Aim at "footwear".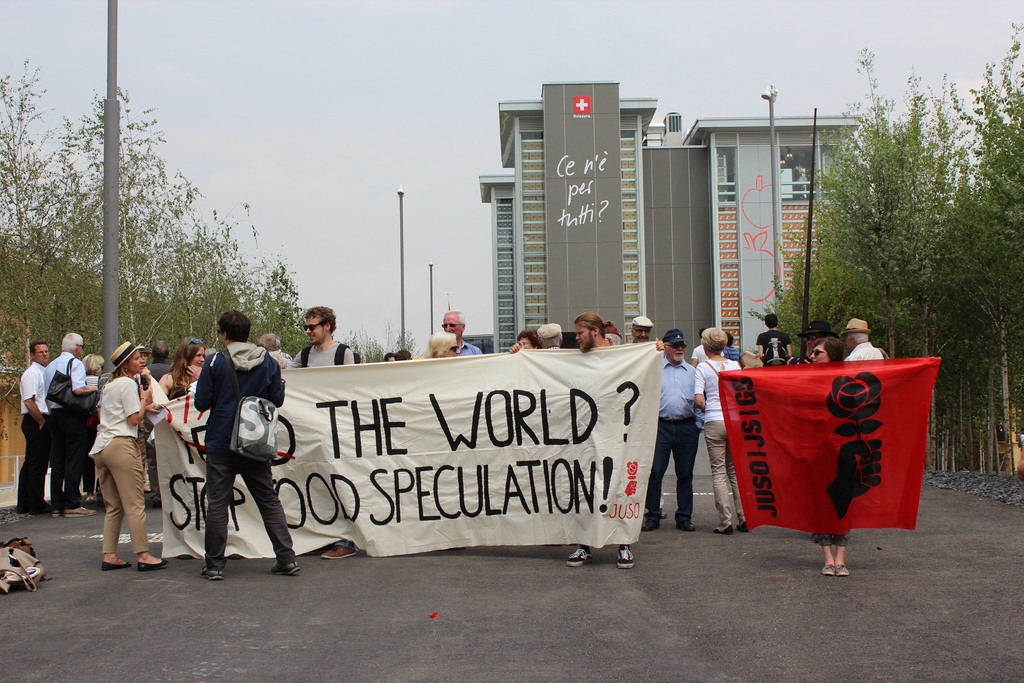
Aimed at 676/522/696/532.
